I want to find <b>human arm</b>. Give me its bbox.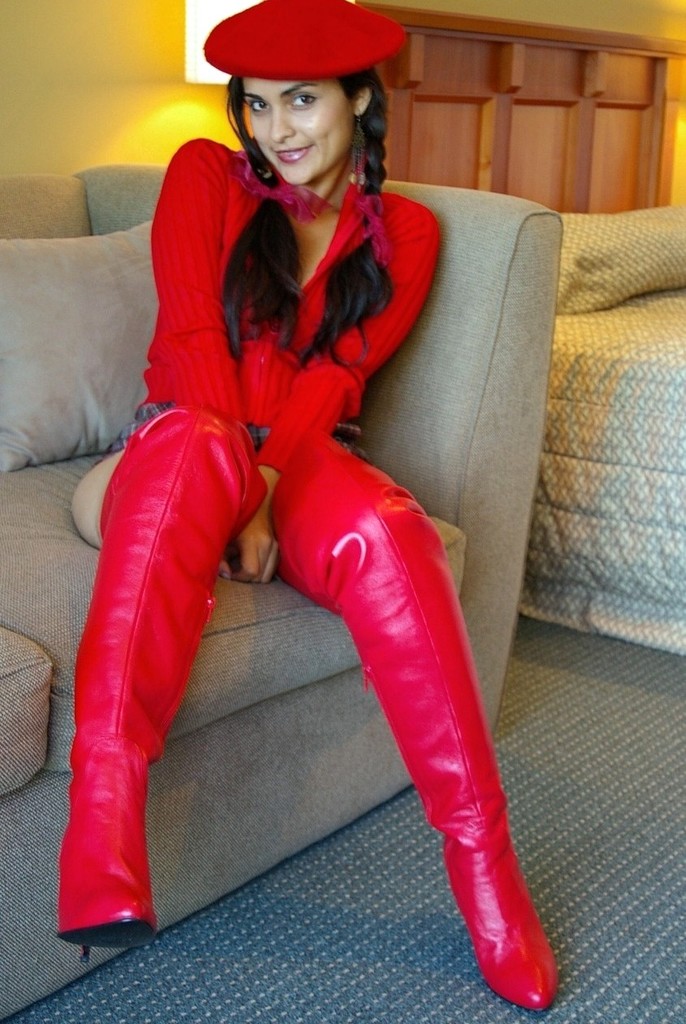
218 211 441 586.
